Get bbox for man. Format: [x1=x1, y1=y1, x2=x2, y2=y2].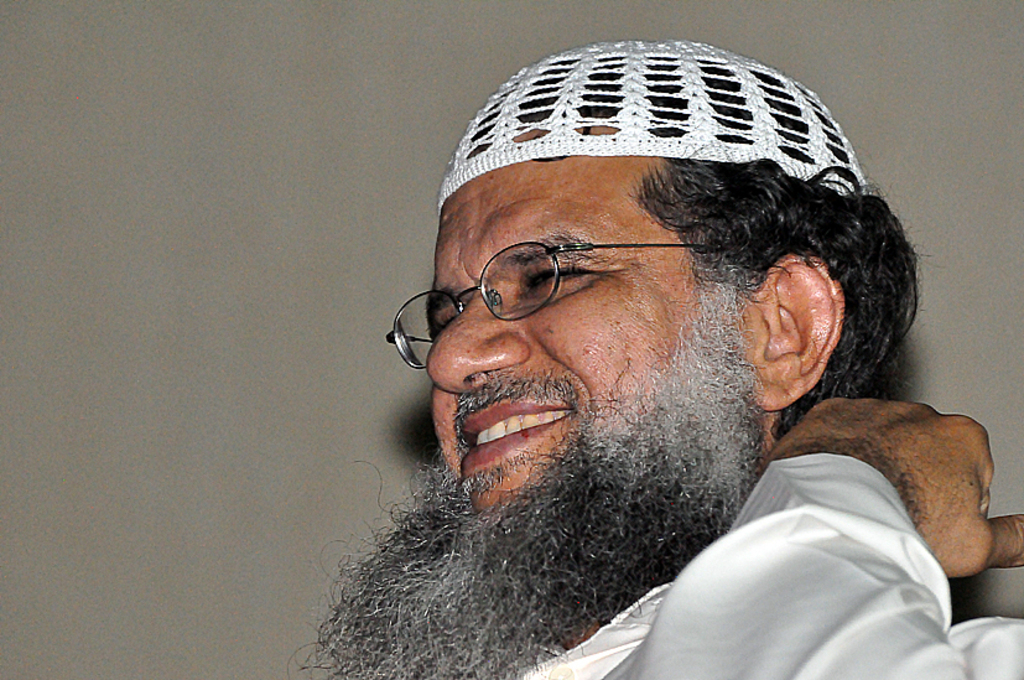
[x1=289, y1=31, x2=1017, y2=671].
